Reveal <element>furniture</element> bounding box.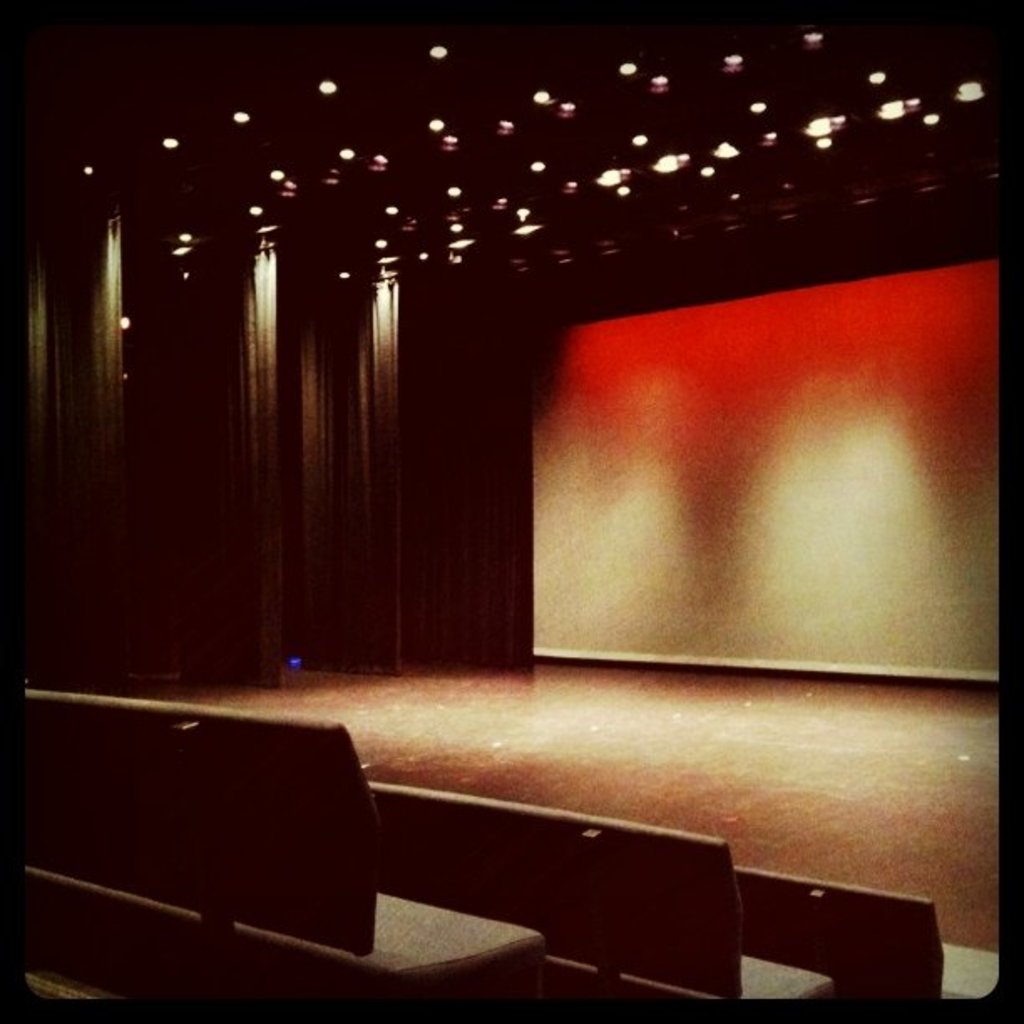
Revealed: <bbox>735, 870, 1002, 999</bbox>.
